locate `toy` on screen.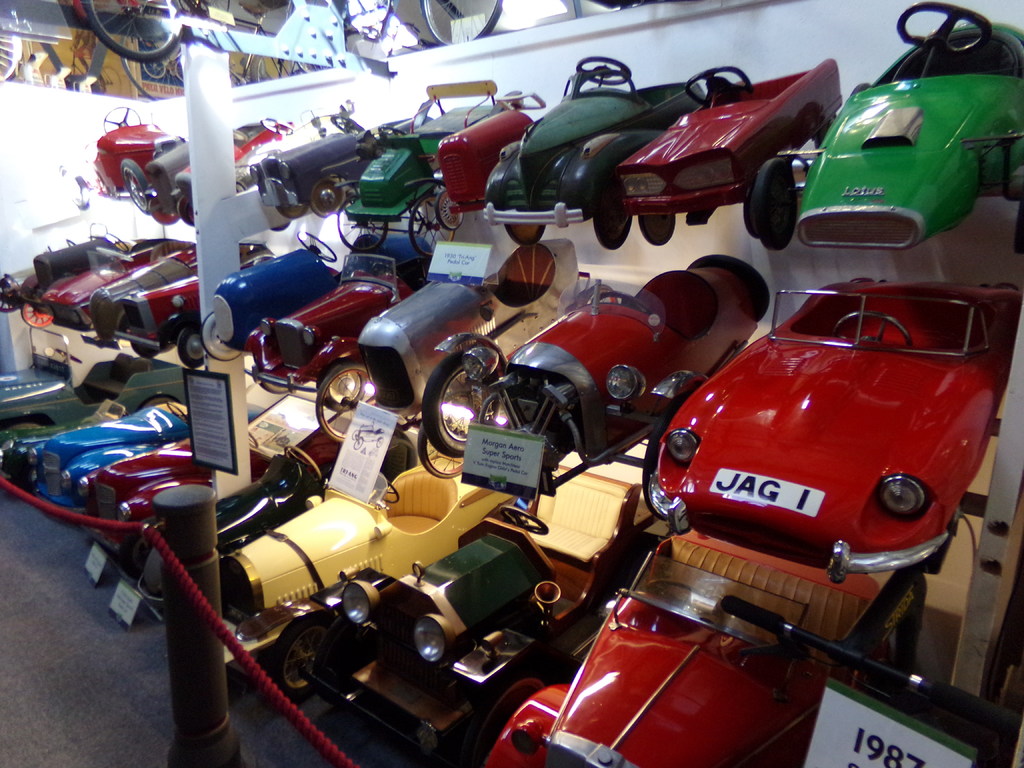
On screen at BBox(93, 105, 187, 214).
